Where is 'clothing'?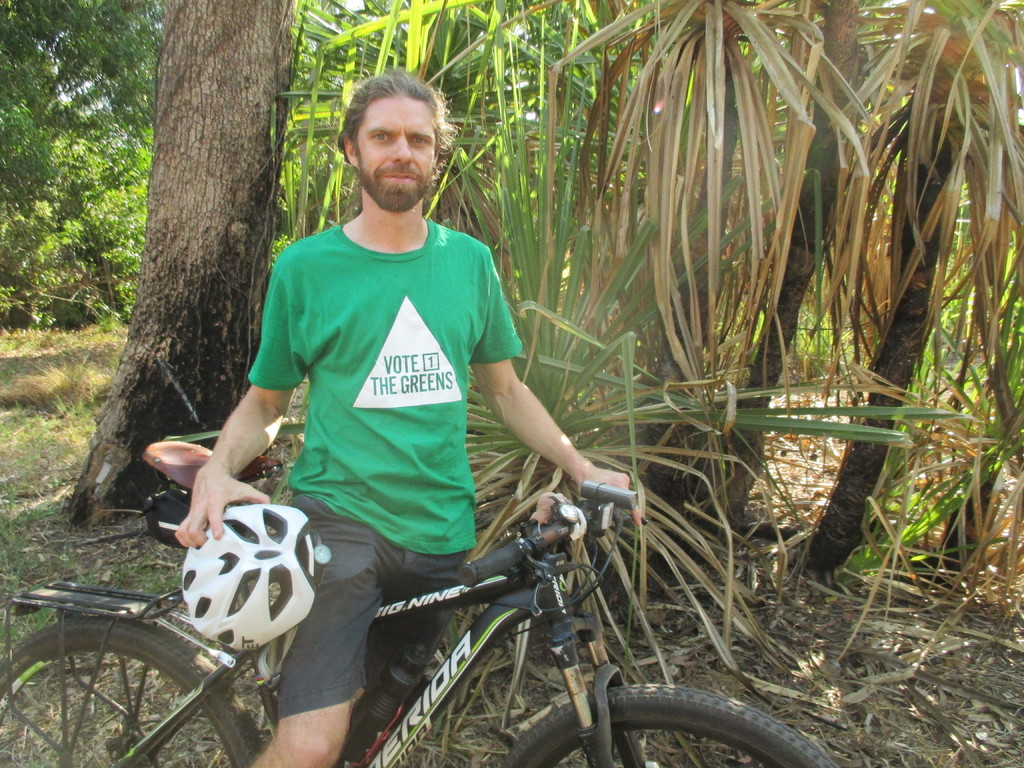
detection(227, 163, 531, 632).
